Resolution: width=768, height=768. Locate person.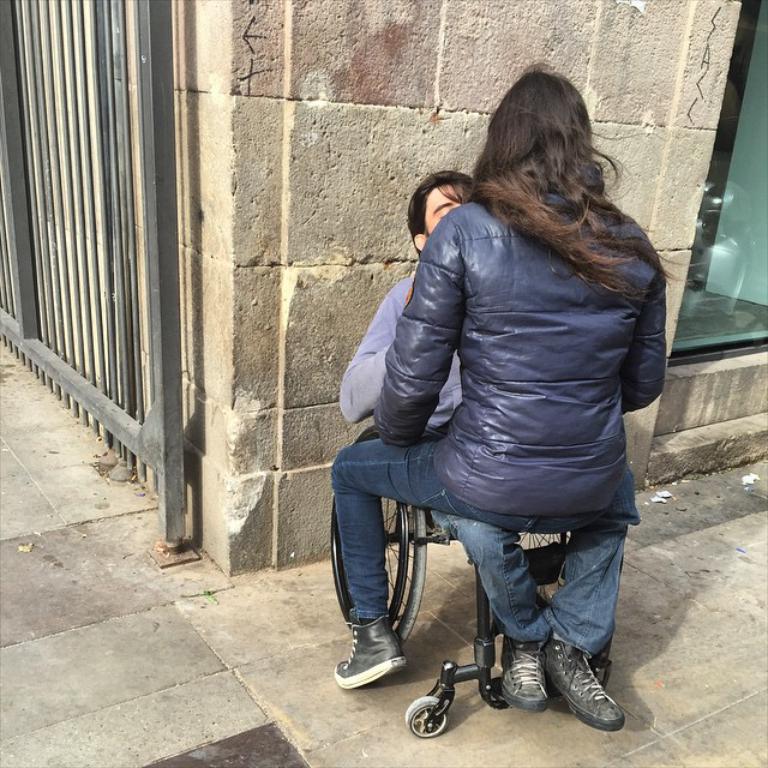
rect(349, 59, 678, 746).
